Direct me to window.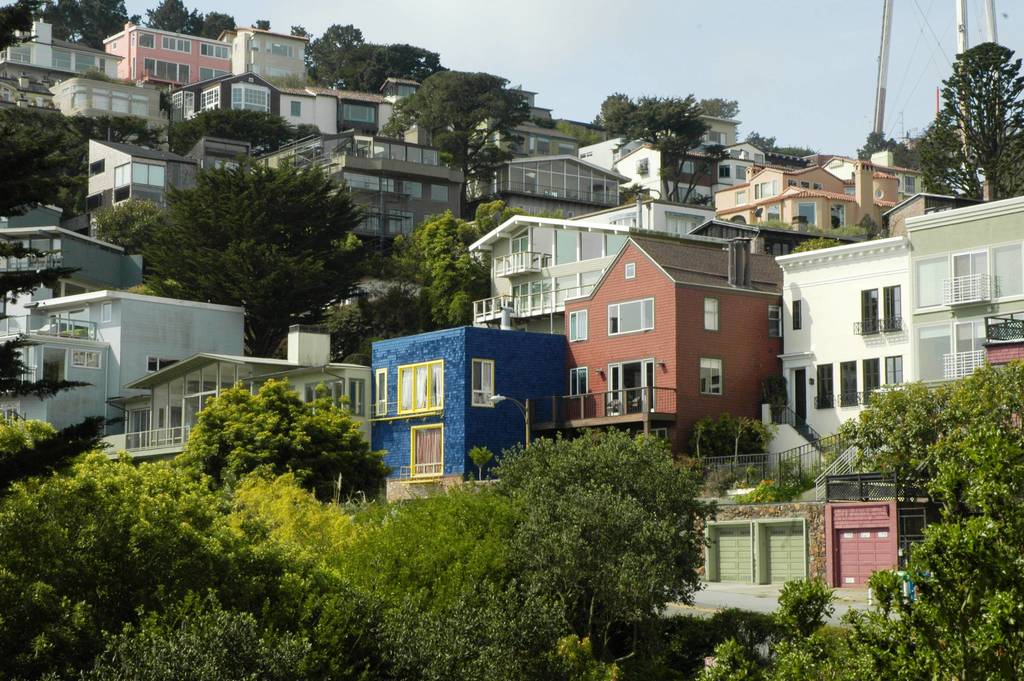
Direction: crop(138, 31, 152, 47).
